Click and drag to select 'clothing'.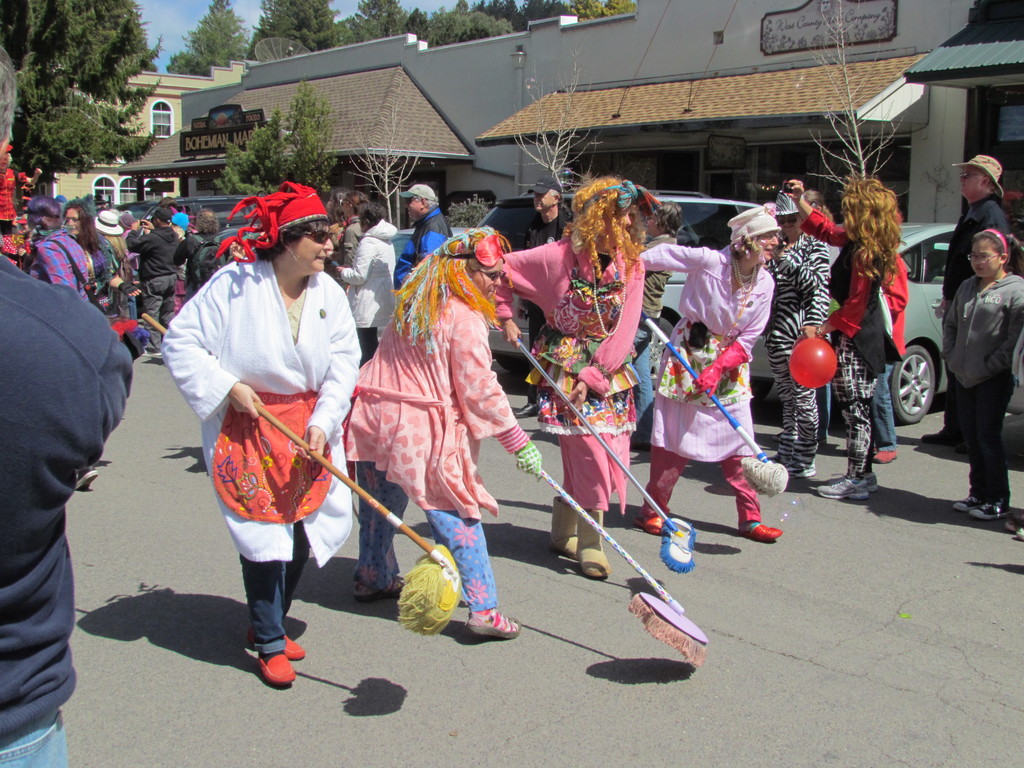
Selection: Rect(794, 197, 906, 433).
